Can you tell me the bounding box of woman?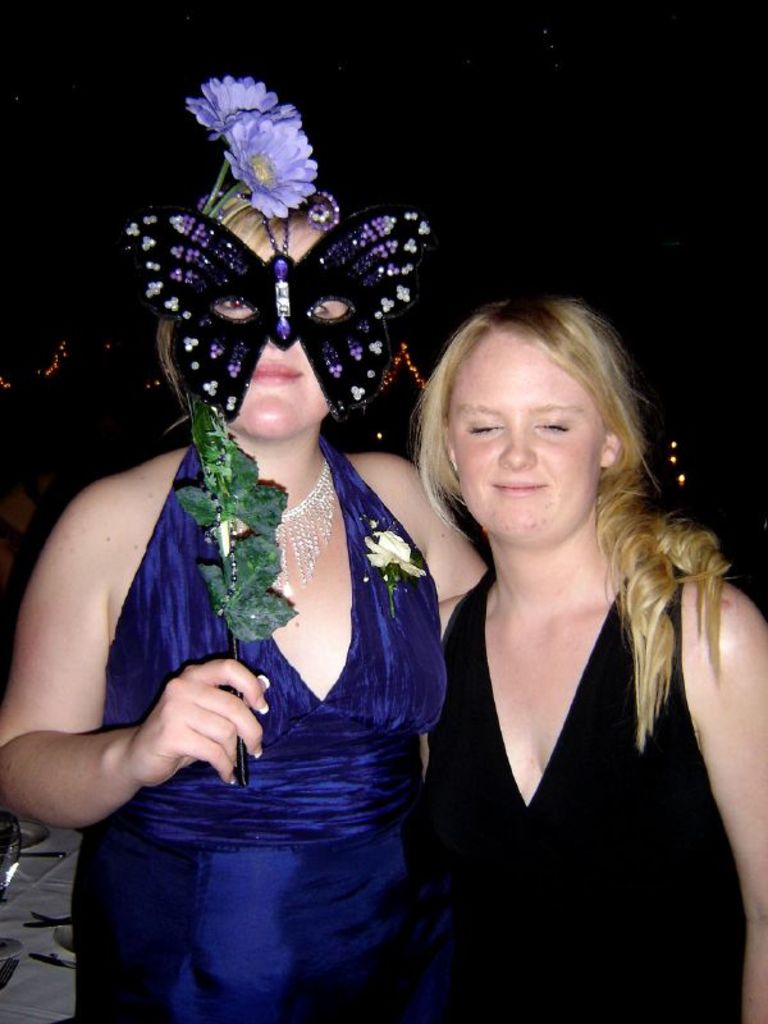
l=436, t=296, r=767, b=1023.
